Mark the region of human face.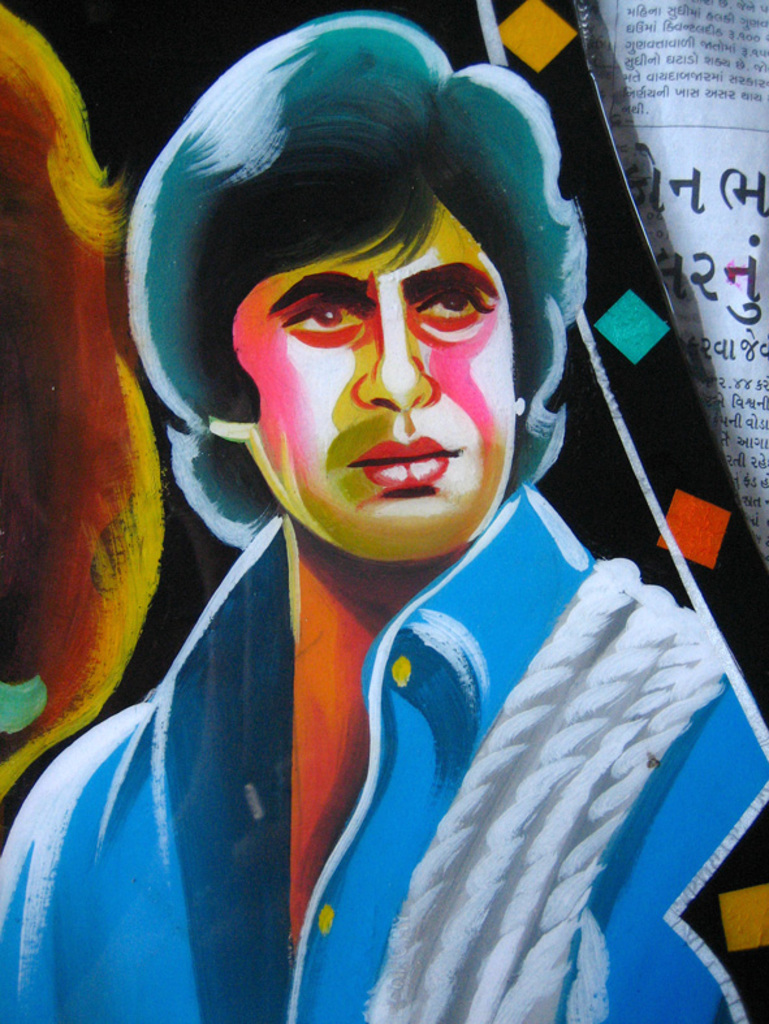
Region: {"left": 232, "top": 198, "right": 509, "bottom": 562}.
